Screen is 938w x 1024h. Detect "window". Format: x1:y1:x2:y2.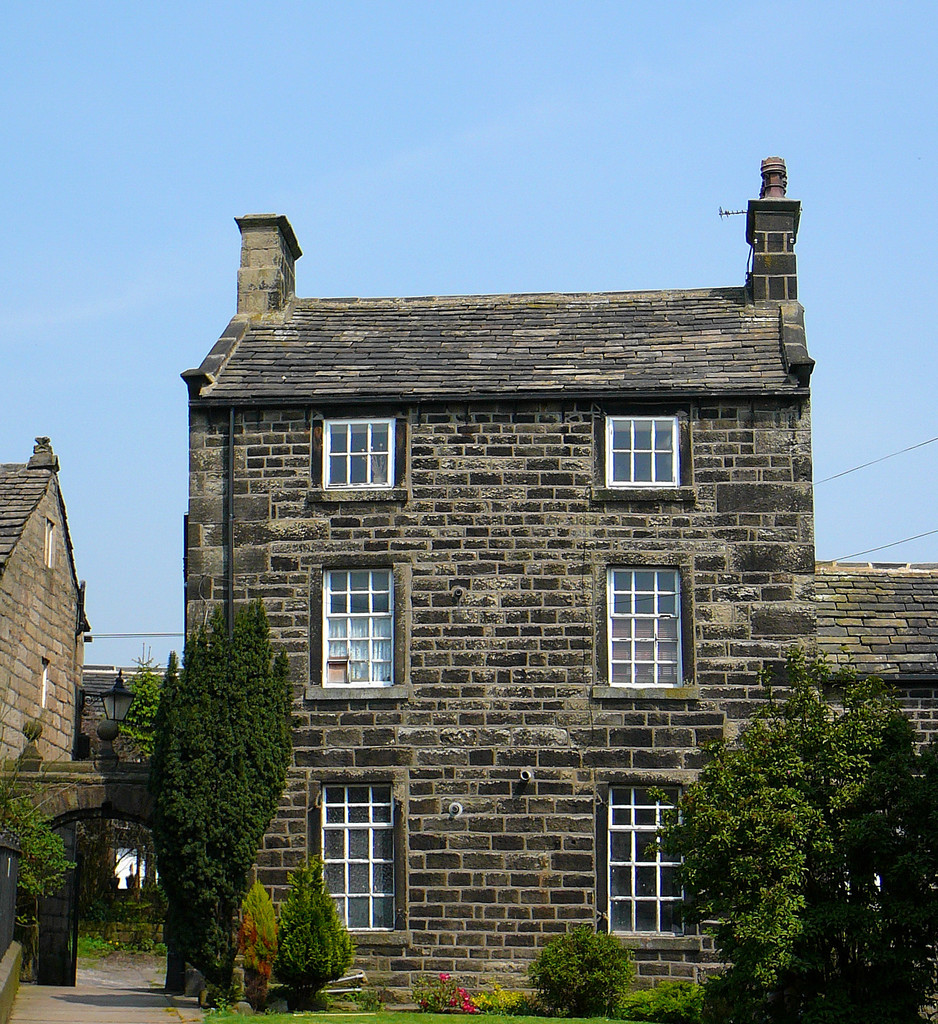
307:781:407:936.
